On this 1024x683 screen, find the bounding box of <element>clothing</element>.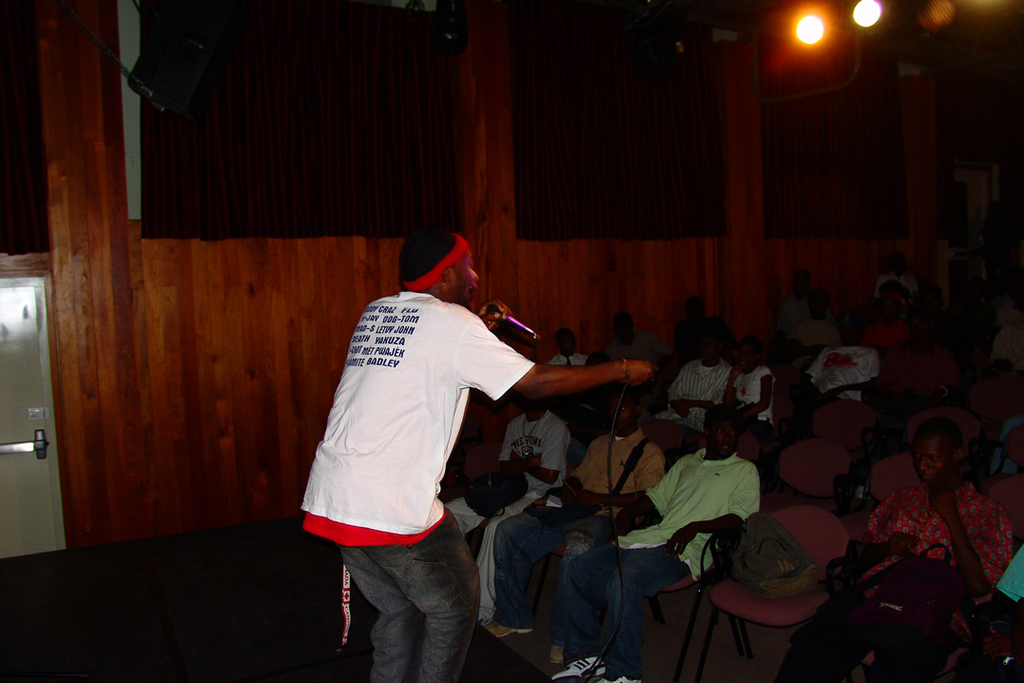
Bounding box: box(444, 411, 571, 606).
